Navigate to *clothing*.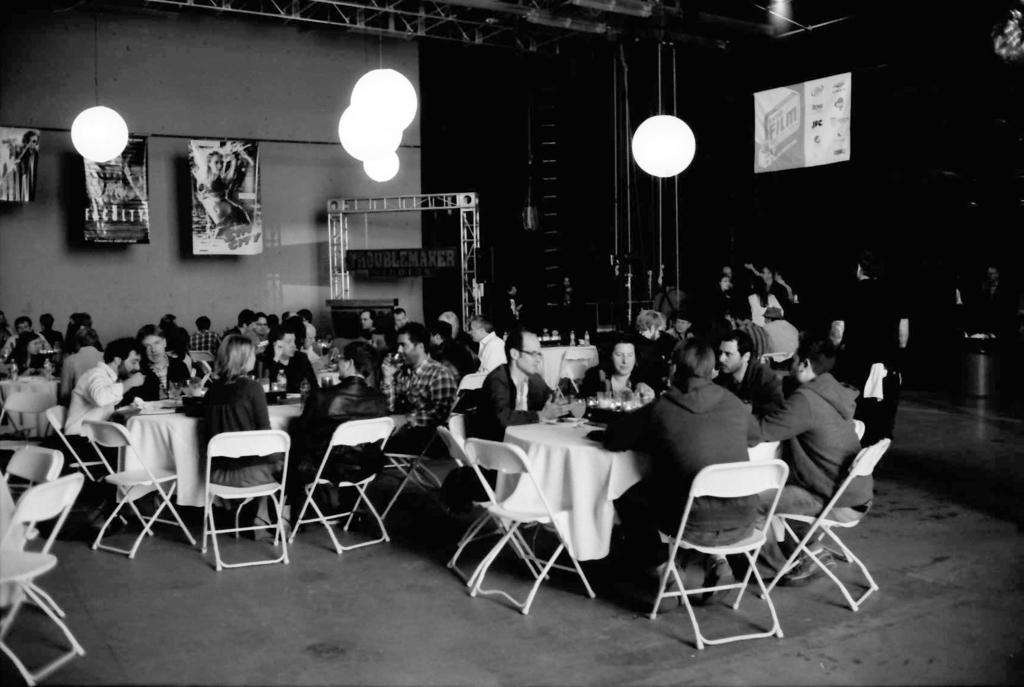
Navigation target: (x1=198, y1=370, x2=282, y2=504).
